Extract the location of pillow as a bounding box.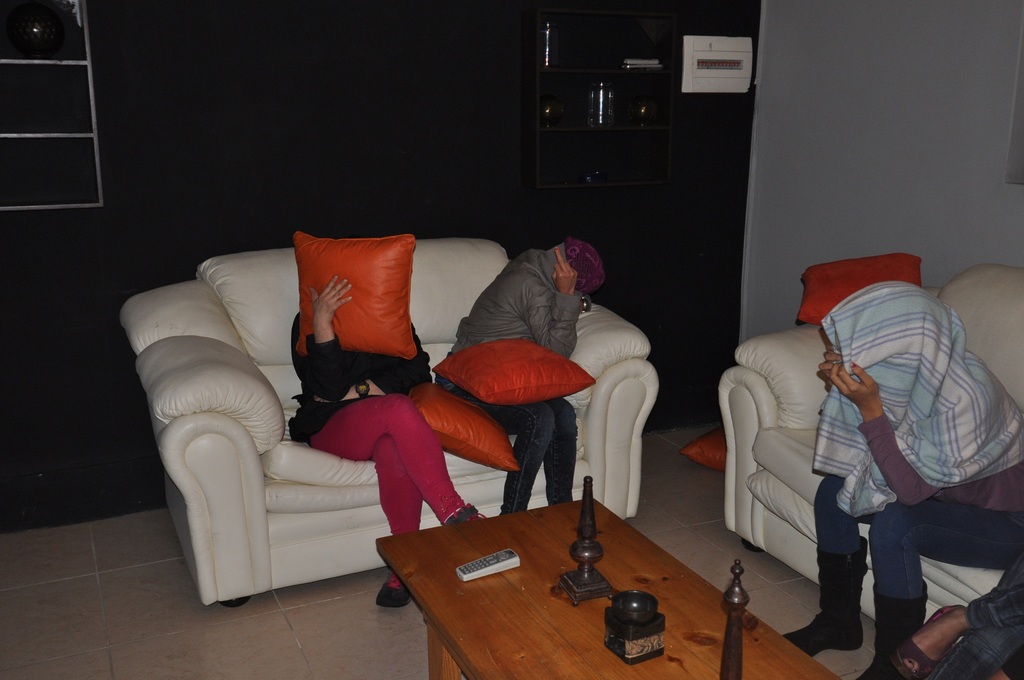
[417, 391, 524, 470].
